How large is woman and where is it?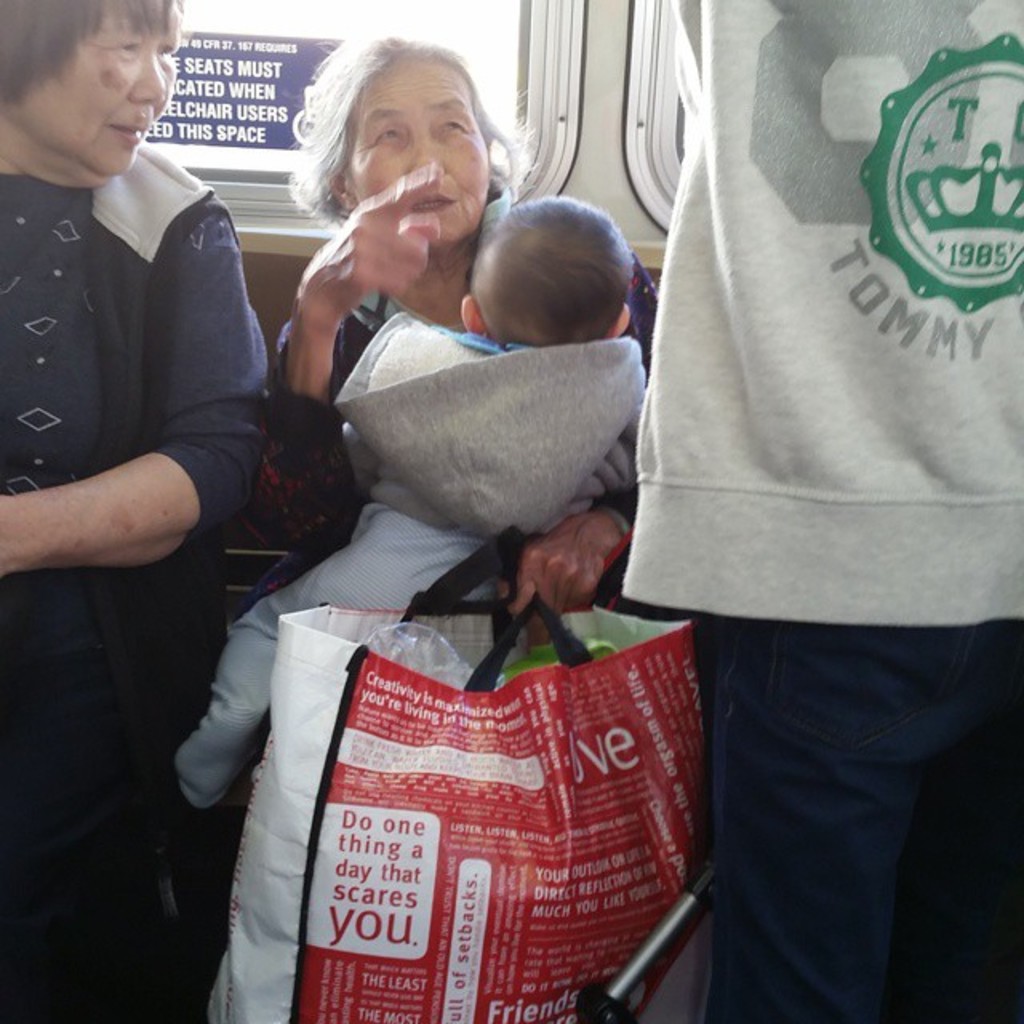
Bounding box: left=0, top=0, right=275, bottom=1022.
